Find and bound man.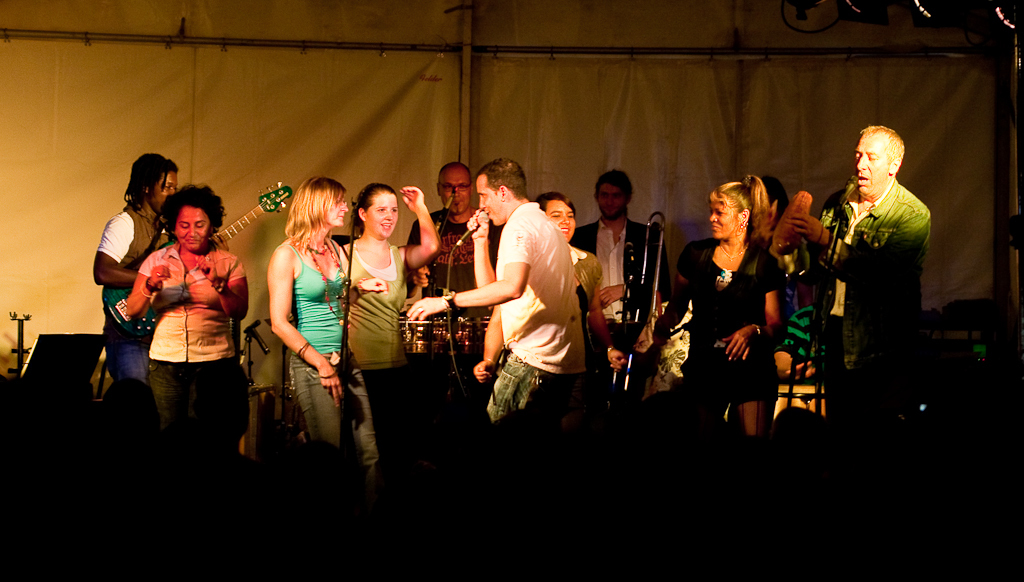
Bound: Rect(818, 110, 950, 401).
